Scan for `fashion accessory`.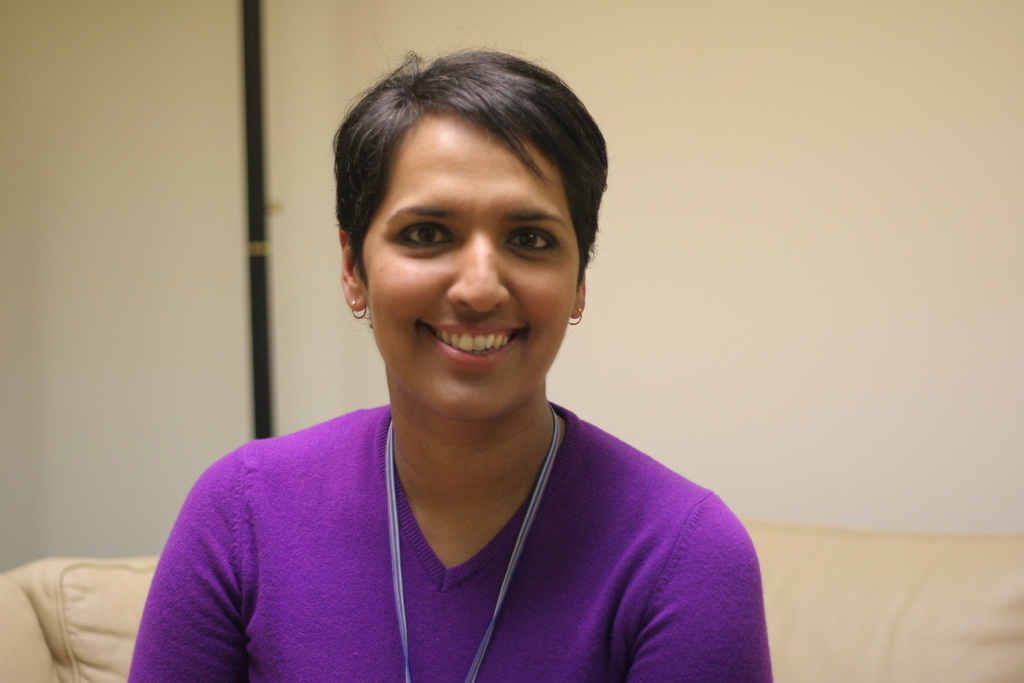
Scan result: rect(387, 403, 561, 682).
